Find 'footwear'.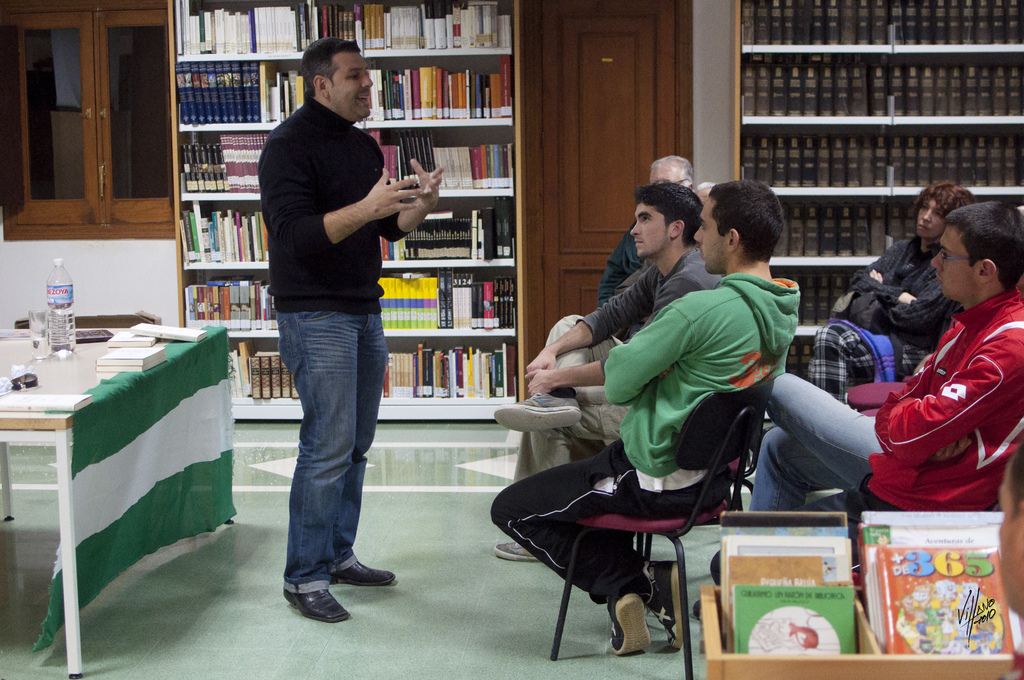
rect(283, 592, 351, 627).
